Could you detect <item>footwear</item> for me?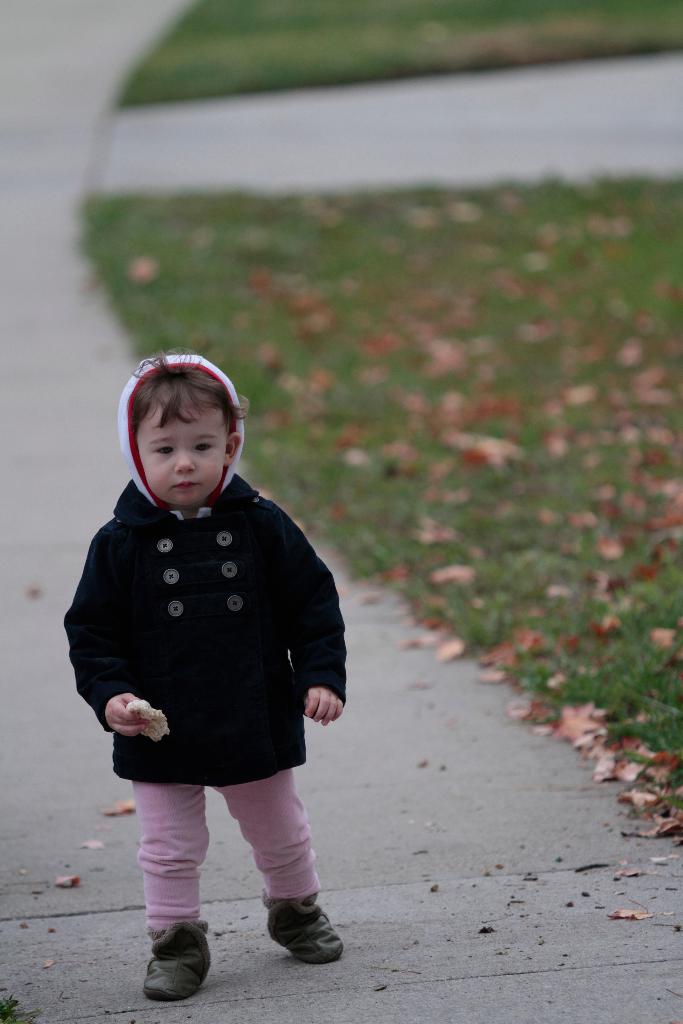
Detection result: locate(138, 916, 220, 995).
